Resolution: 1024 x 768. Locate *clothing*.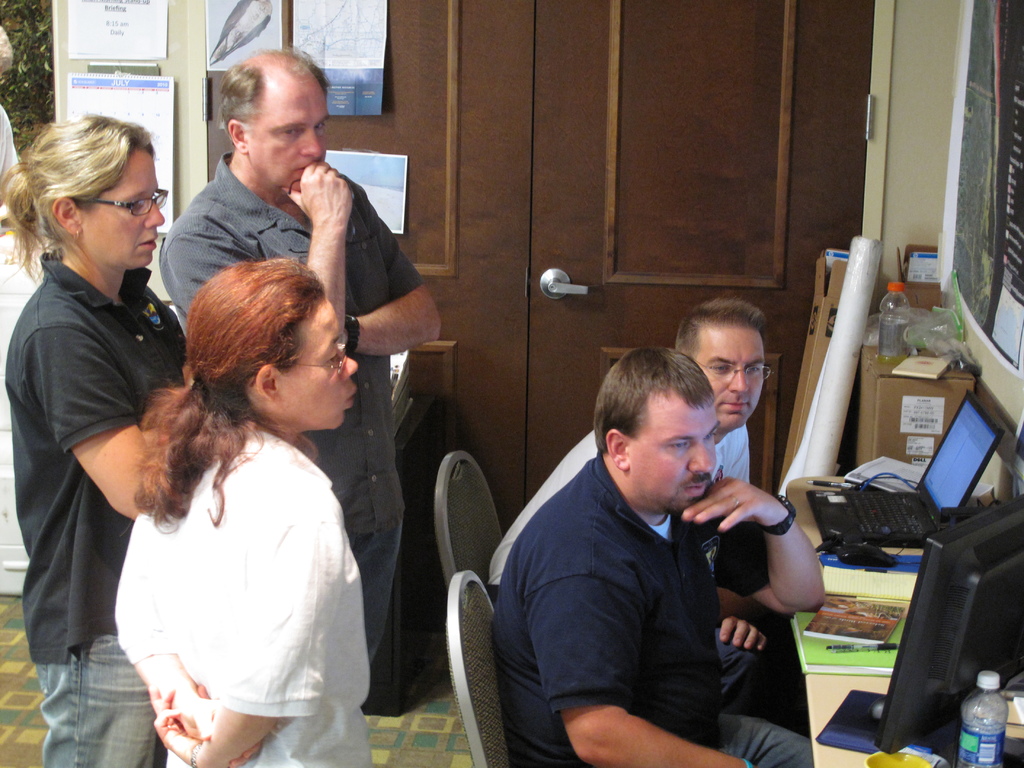
select_region(151, 147, 431, 641).
